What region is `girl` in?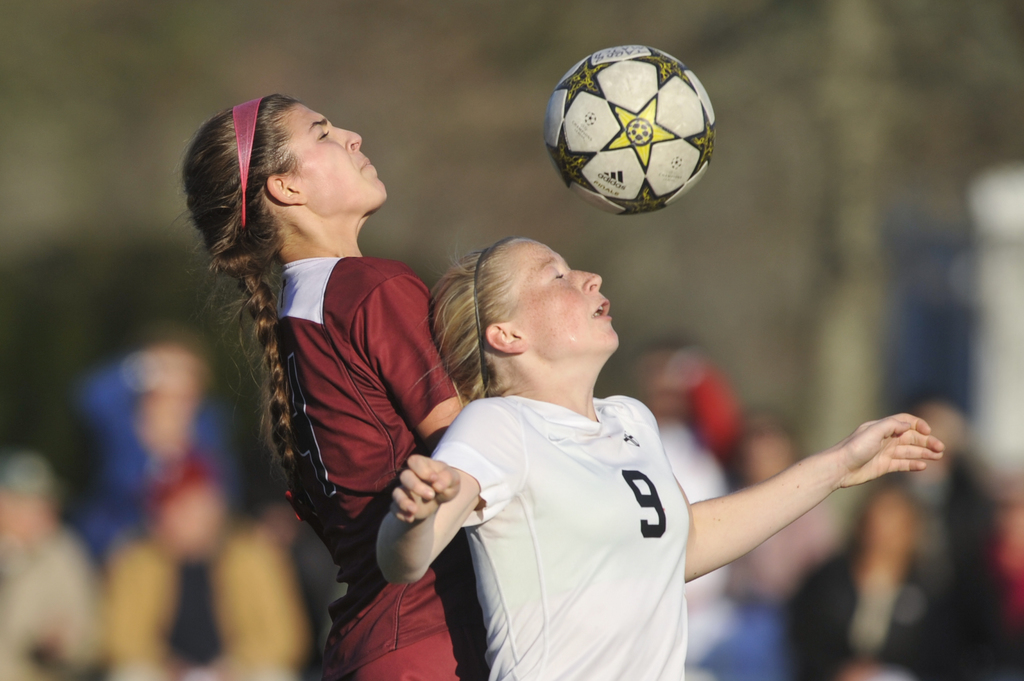
174:93:490:680.
